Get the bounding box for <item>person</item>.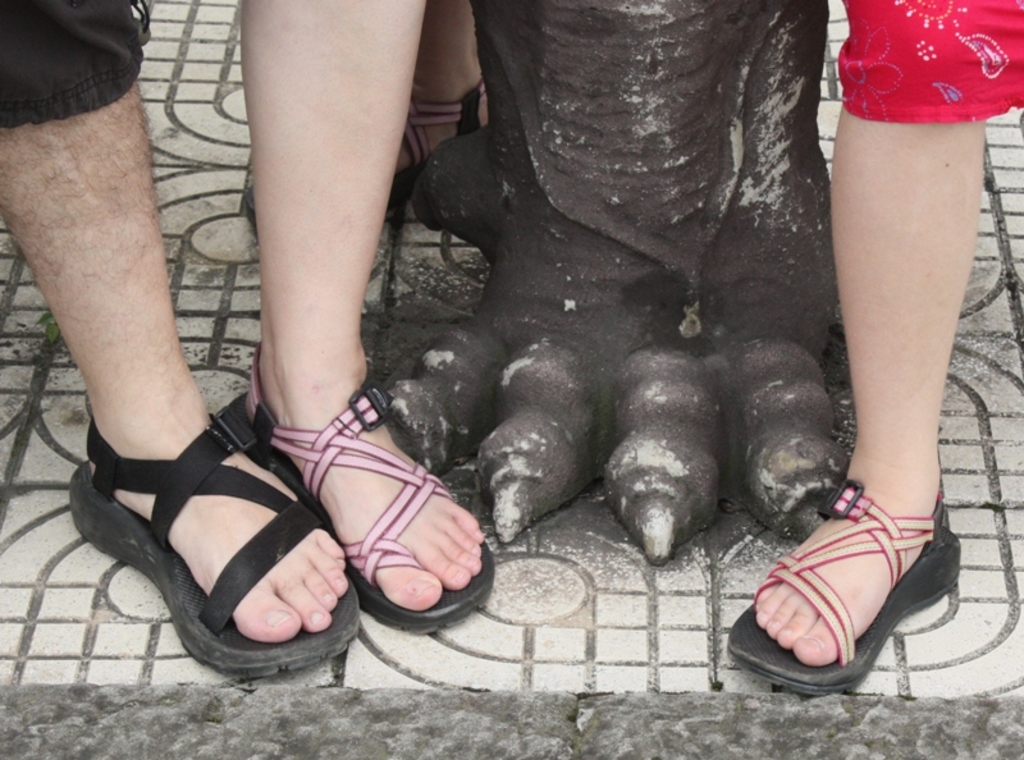
left=220, top=0, right=498, bottom=629.
